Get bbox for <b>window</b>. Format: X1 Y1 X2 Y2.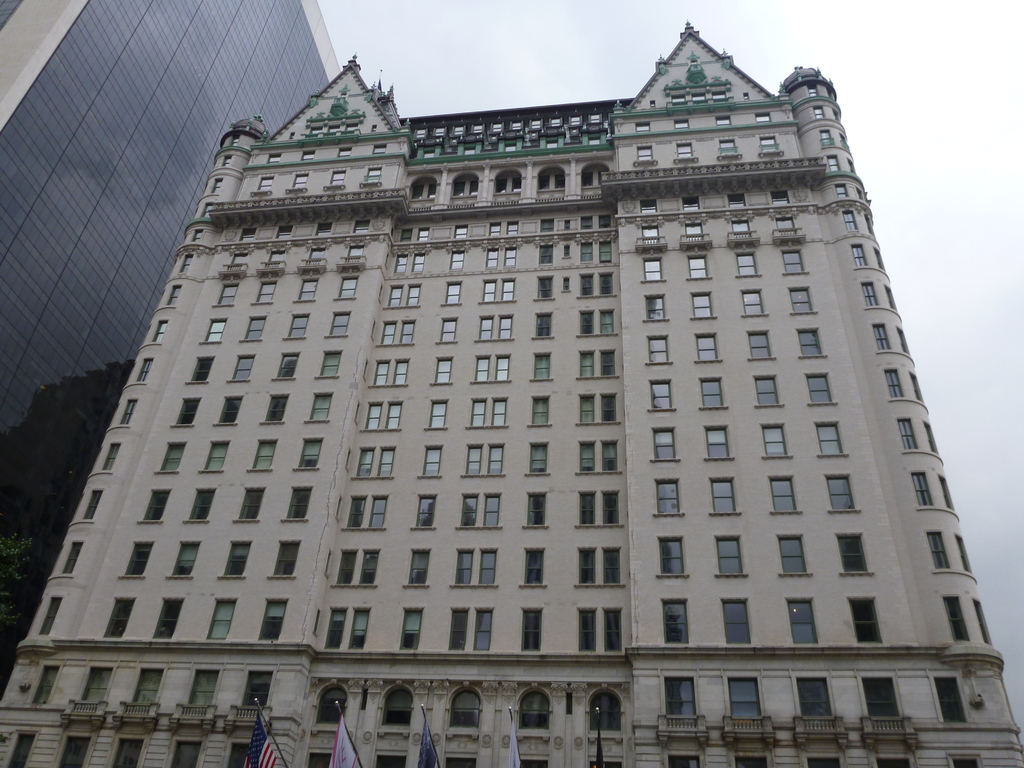
37 597 62 639.
